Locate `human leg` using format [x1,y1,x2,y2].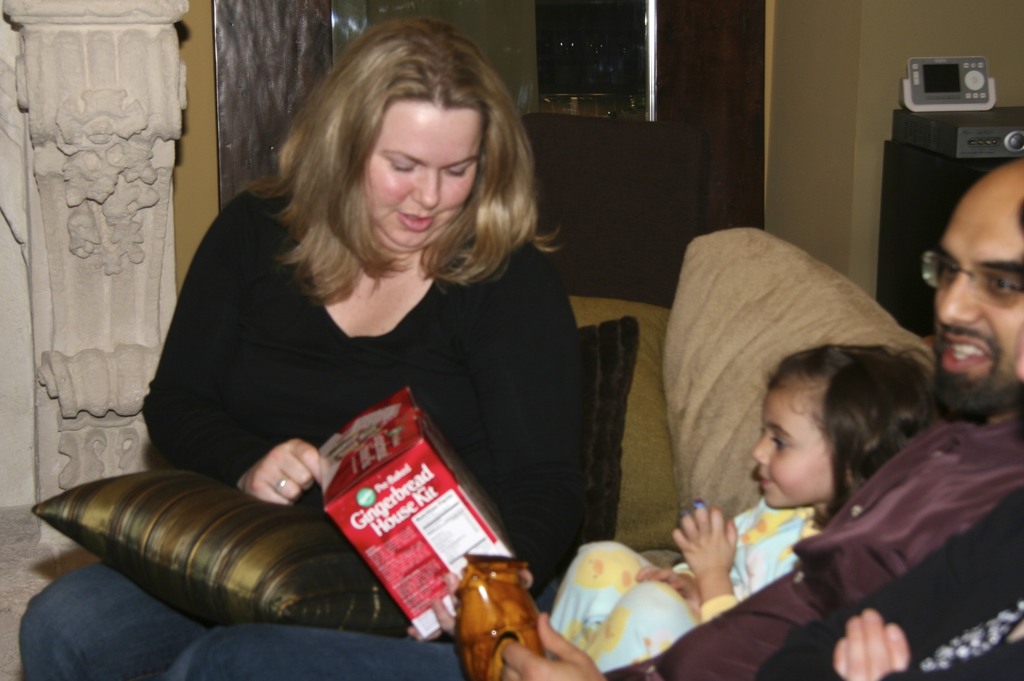
[13,548,235,680].
